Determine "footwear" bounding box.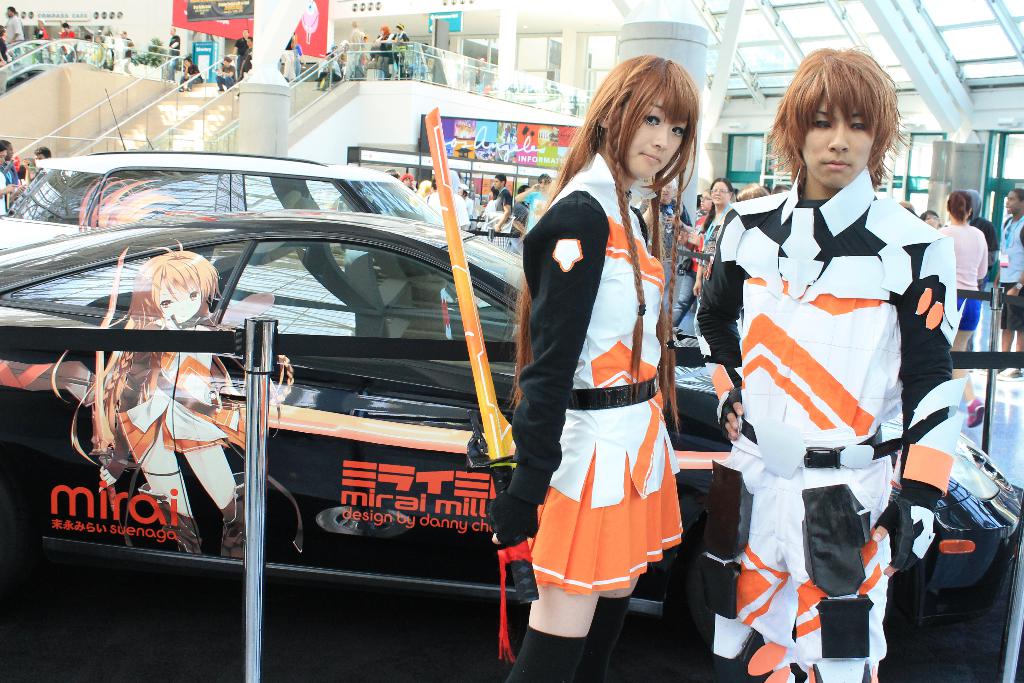
Determined: [left=995, top=363, right=1011, bottom=374].
